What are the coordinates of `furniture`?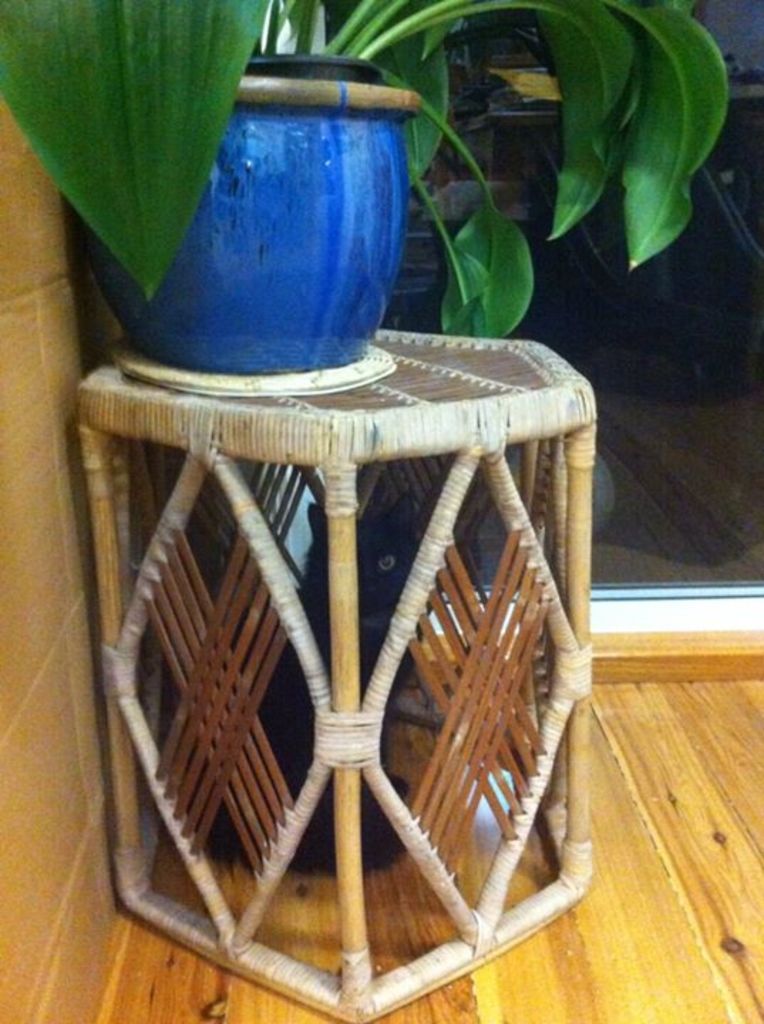
(x1=71, y1=324, x2=593, y2=1023).
